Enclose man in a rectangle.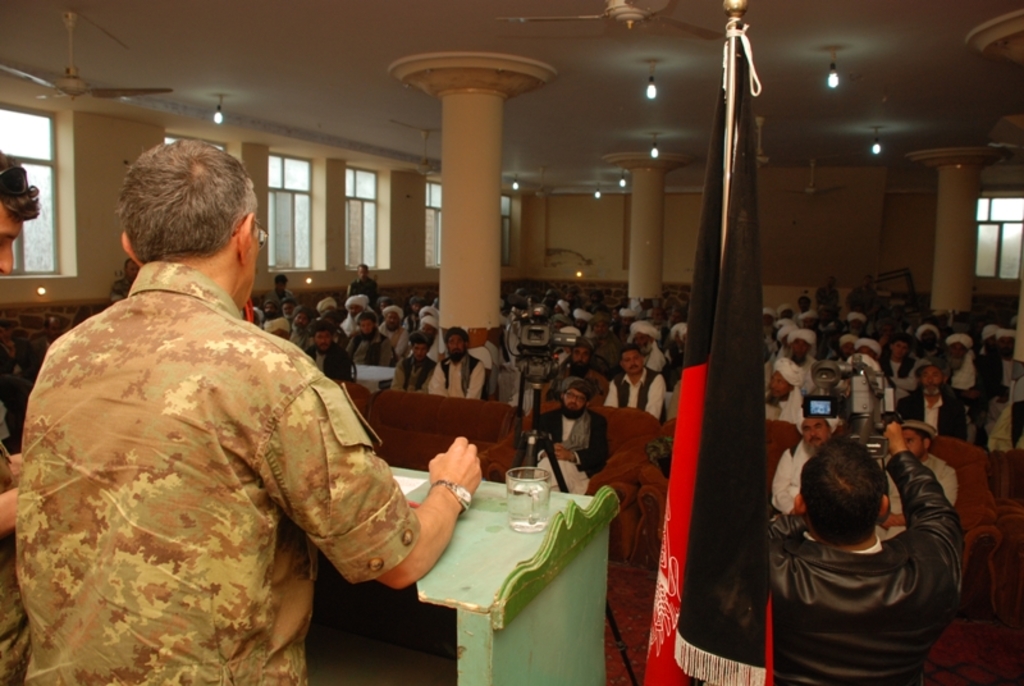
select_region(532, 372, 605, 497).
